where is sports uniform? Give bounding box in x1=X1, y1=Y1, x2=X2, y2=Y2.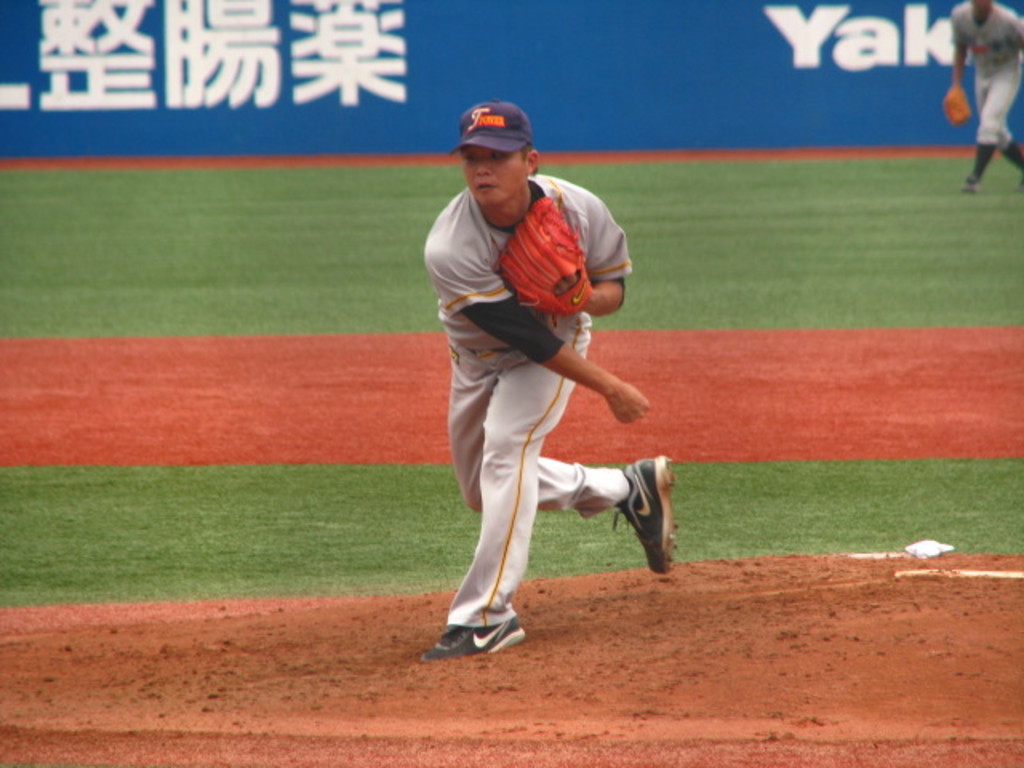
x1=939, y1=0, x2=1022, y2=197.
